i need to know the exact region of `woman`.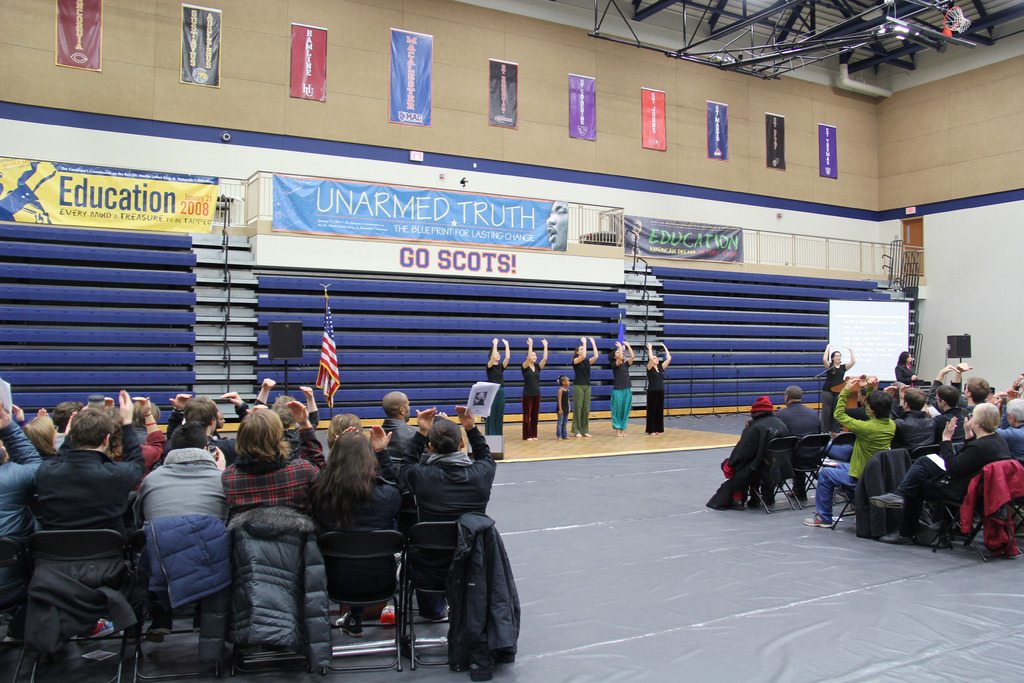
Region: pyautogui.locateOnScreen(518, 331, 549, 444).
